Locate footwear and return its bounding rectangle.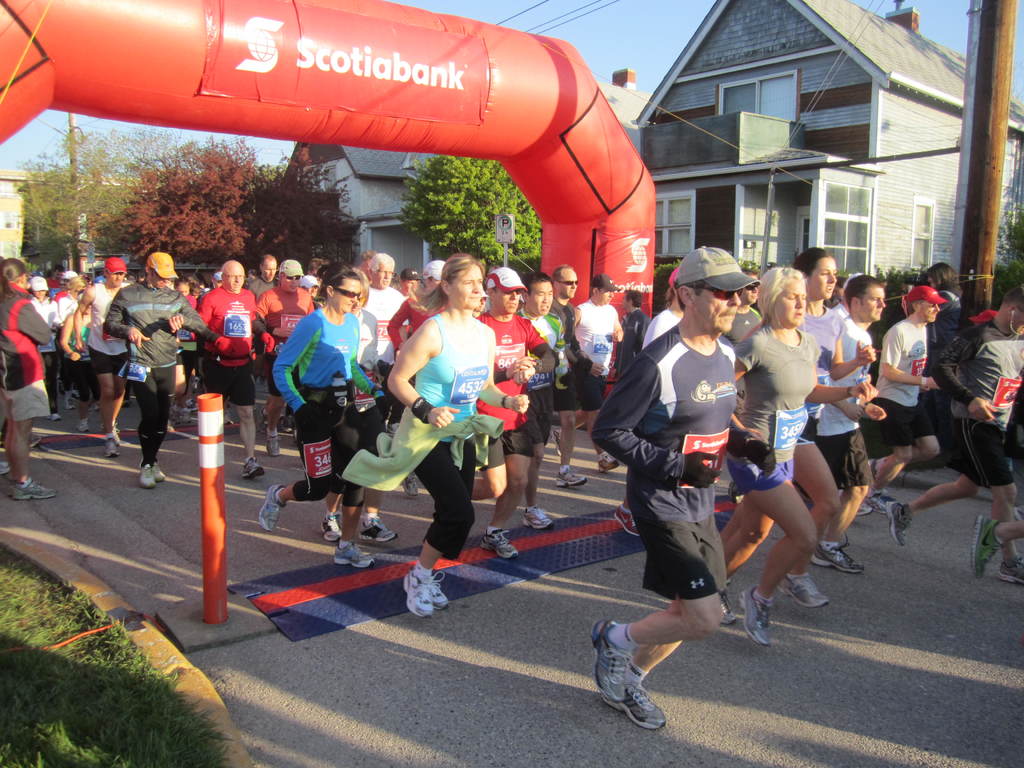
bbox(403, 472, 420, 497).
